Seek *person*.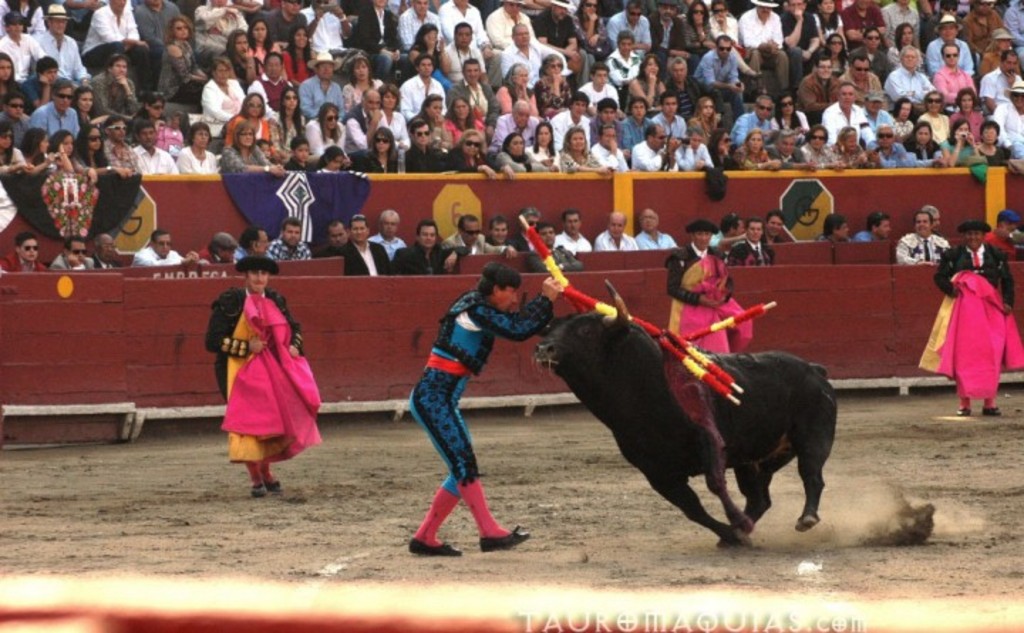
1013 134 1023 156.
